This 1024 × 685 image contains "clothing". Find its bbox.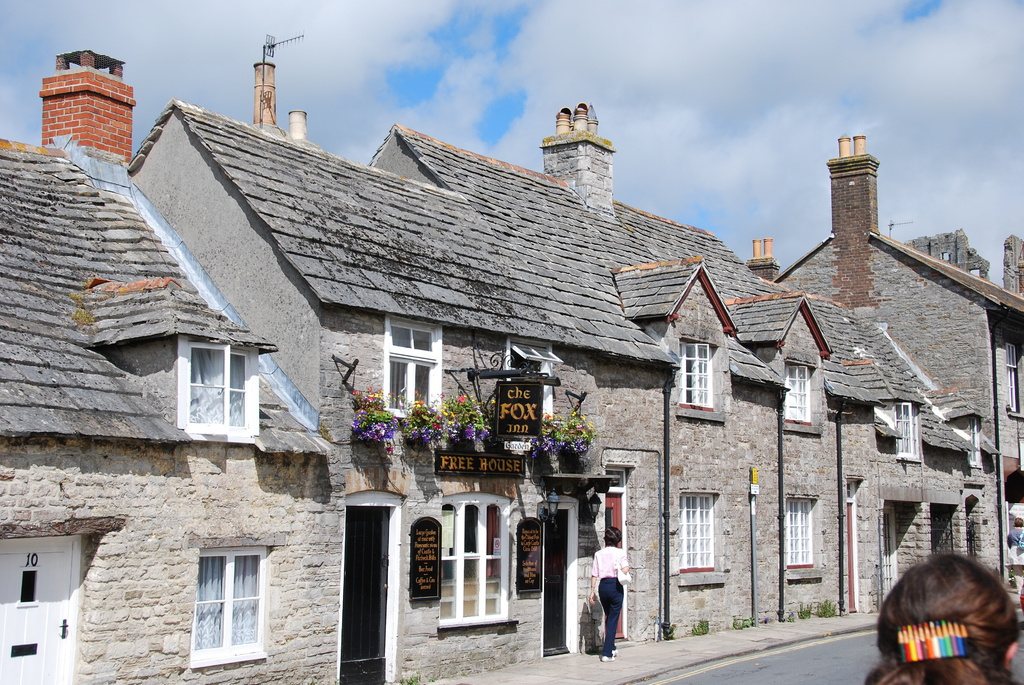
bbox(577, 553, 636, 672).
